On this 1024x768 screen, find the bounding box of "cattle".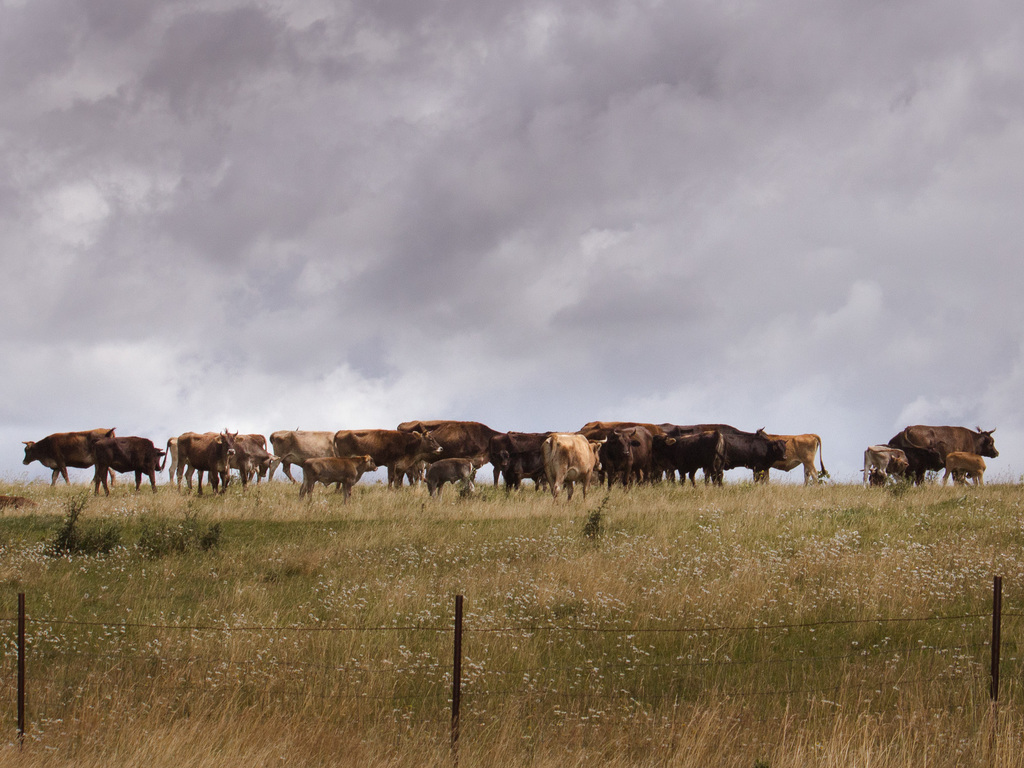
Bounding box: [21,428,118,487].
